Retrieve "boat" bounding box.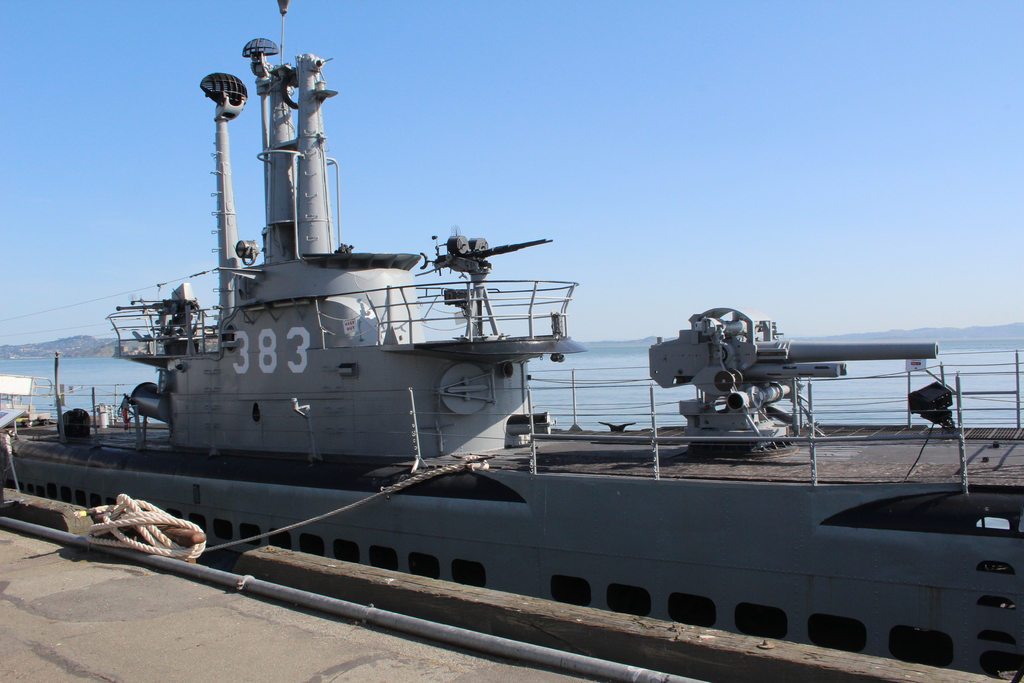
Bounding box: pyautogui.locateOnScreen(31, 94, 1023, 635).
